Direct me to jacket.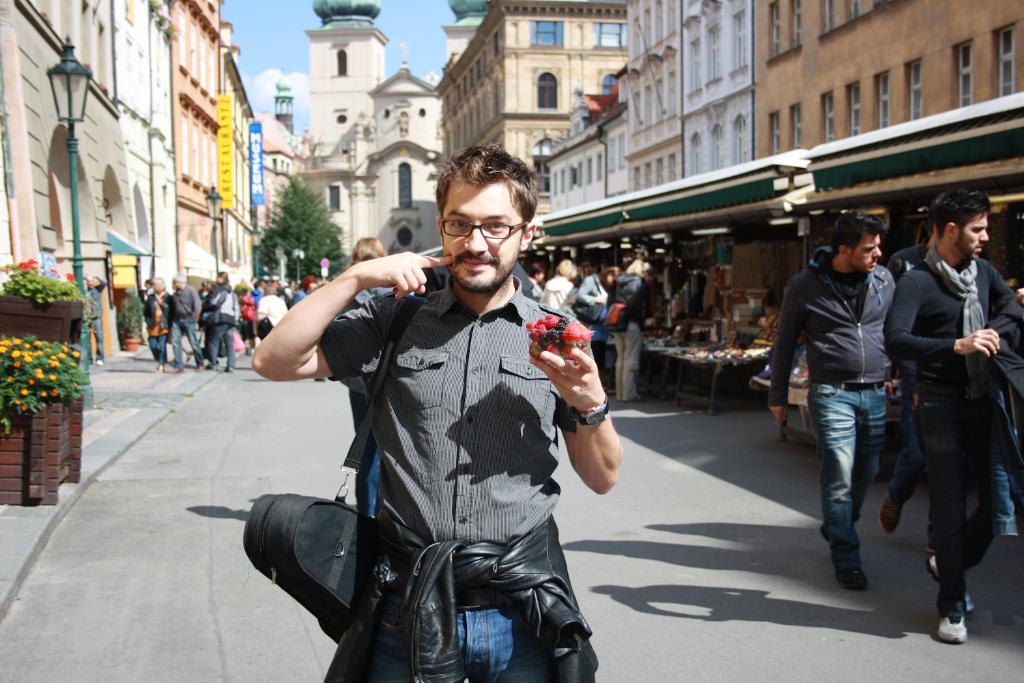
Direction: box=[541, 276, 580, 311].
